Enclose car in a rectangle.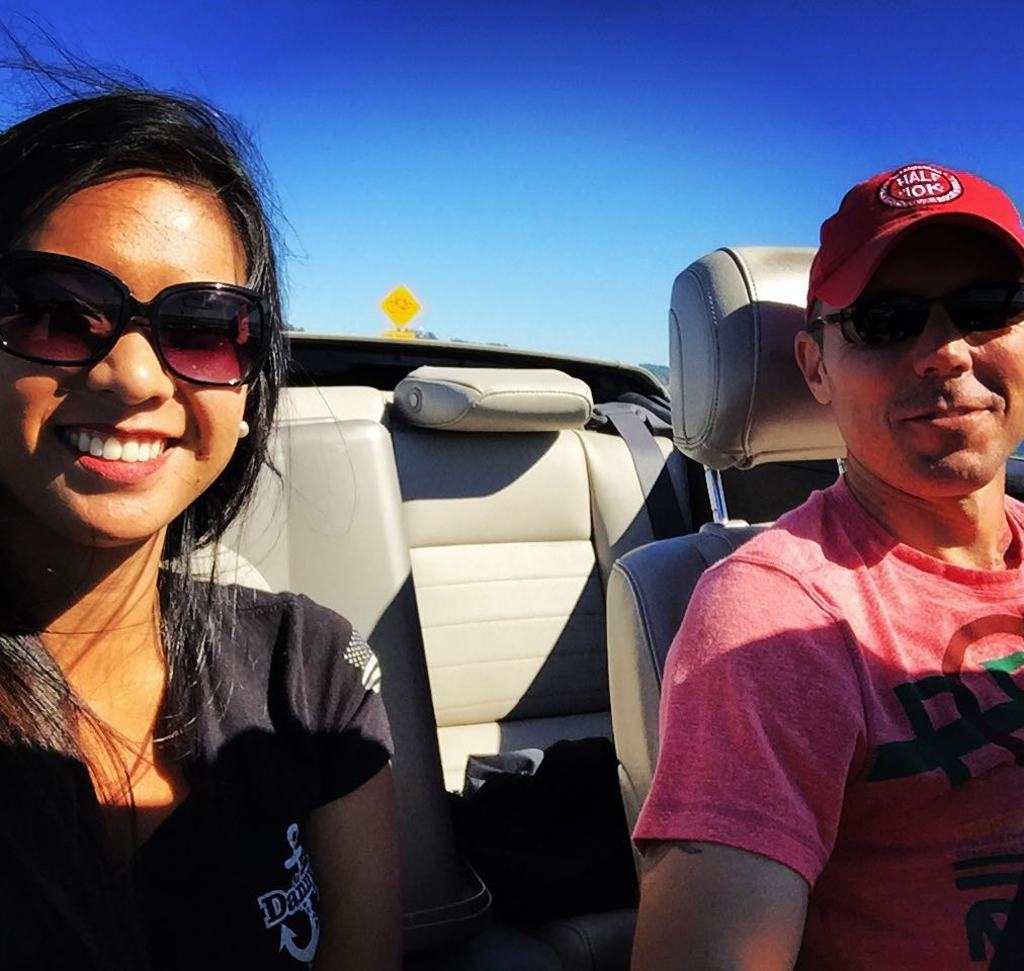
x1=159, y1=332, x2=1023, y2=970.
